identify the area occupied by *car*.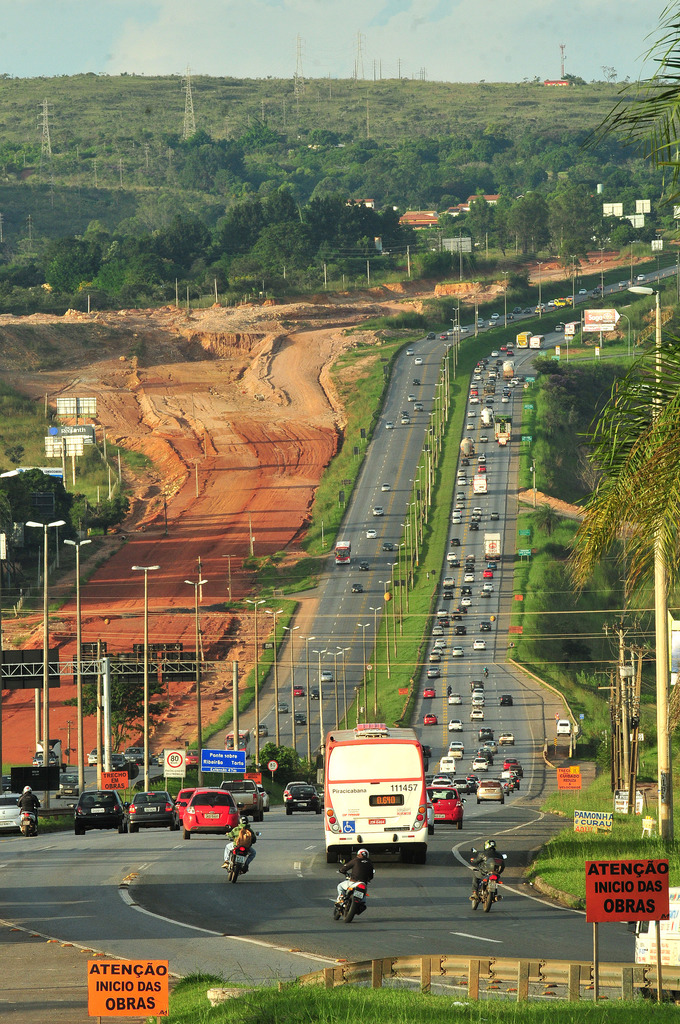
Area: [x1=476, y1=748, x2=496, y2=757].
